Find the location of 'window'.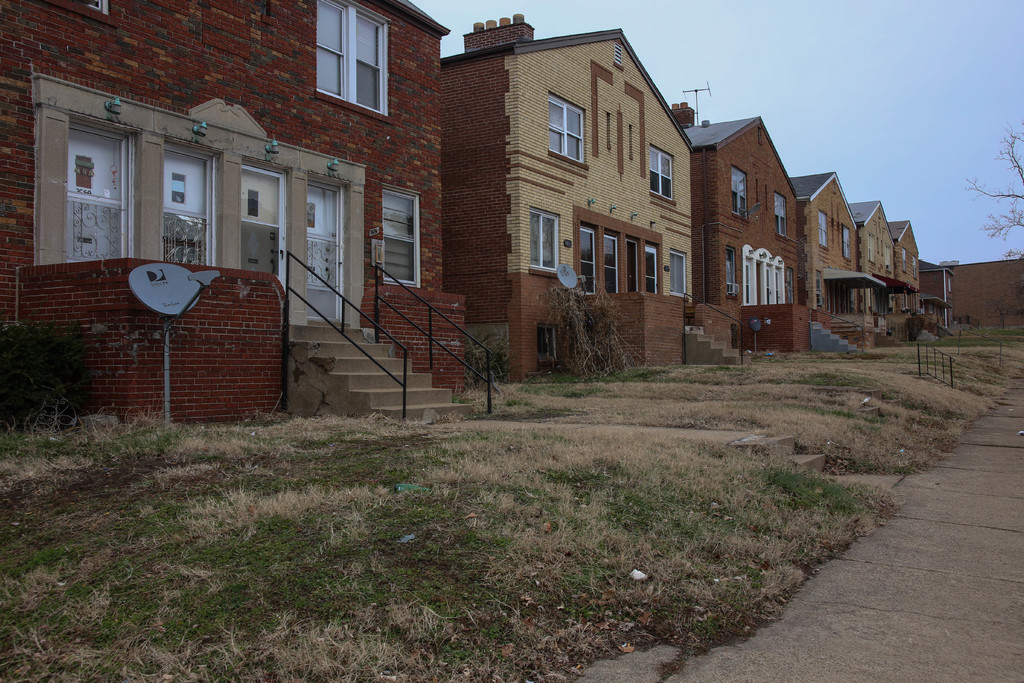
Location: detection(312, 0, 395, 124).
